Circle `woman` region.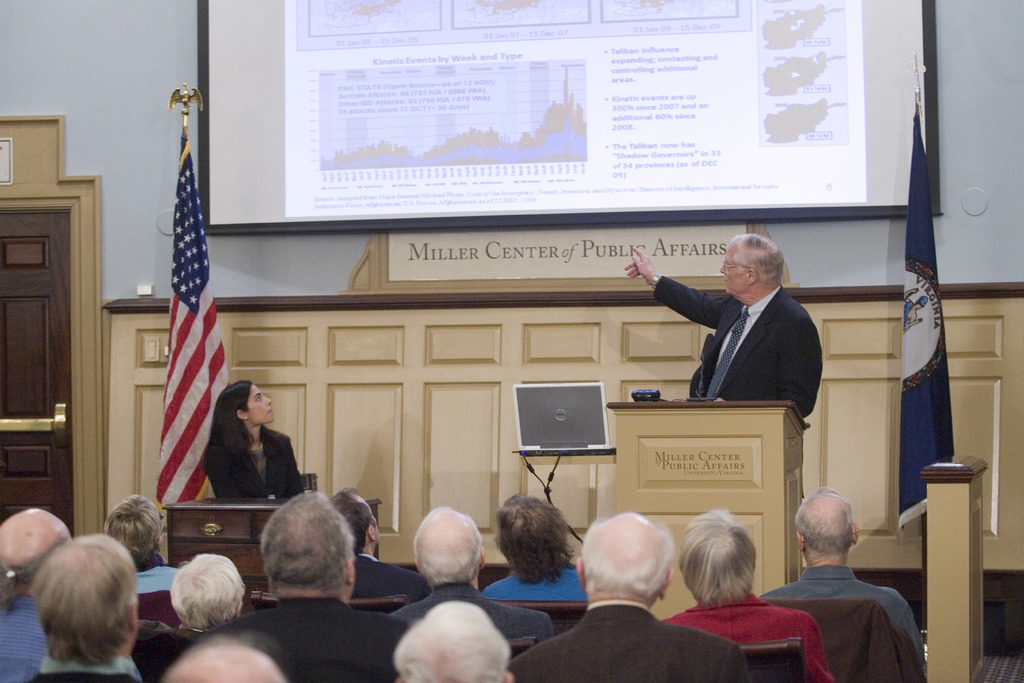
Region: <bbox>664, 513, 831, 680</bbox>.
